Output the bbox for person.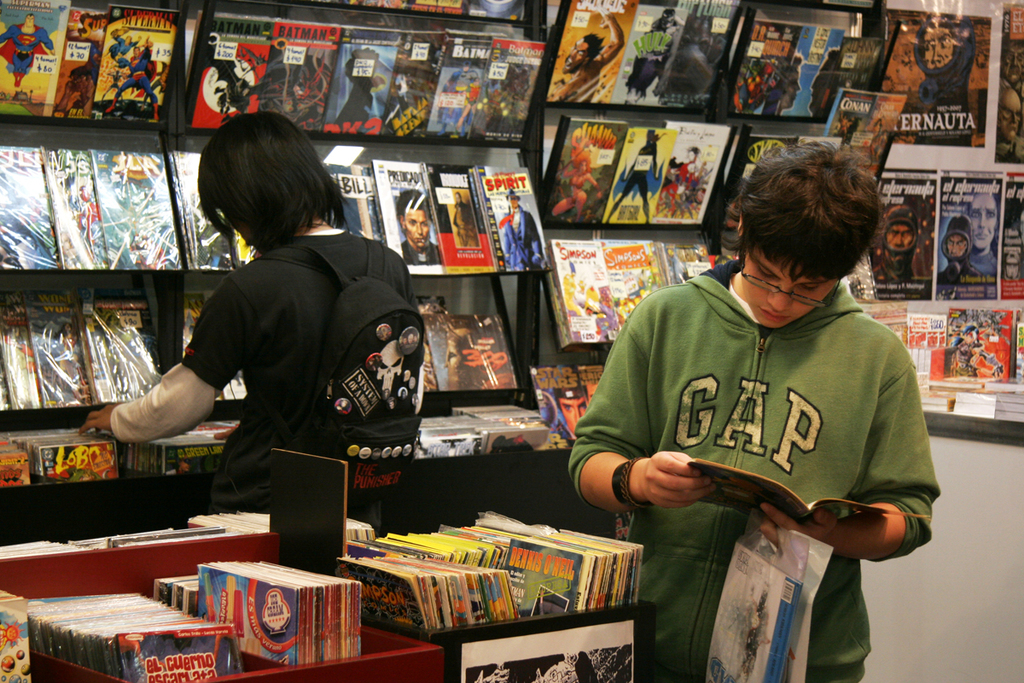
<bbox>144, 122, 406, 576</bbox>.
